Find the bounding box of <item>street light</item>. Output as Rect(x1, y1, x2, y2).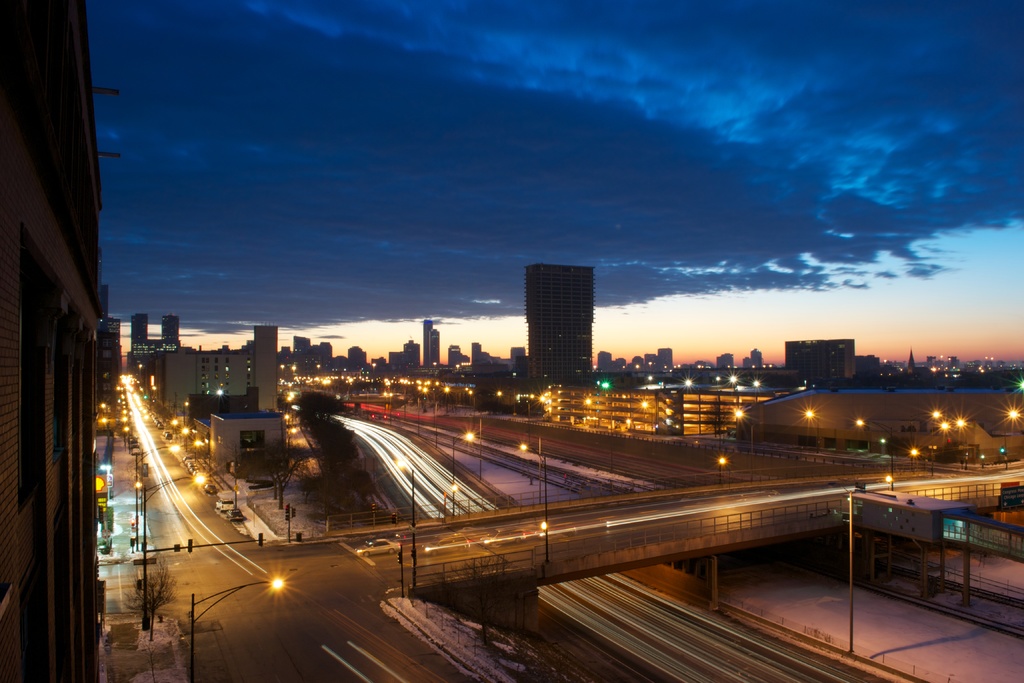
Rect(582, 399, 598, 429).
